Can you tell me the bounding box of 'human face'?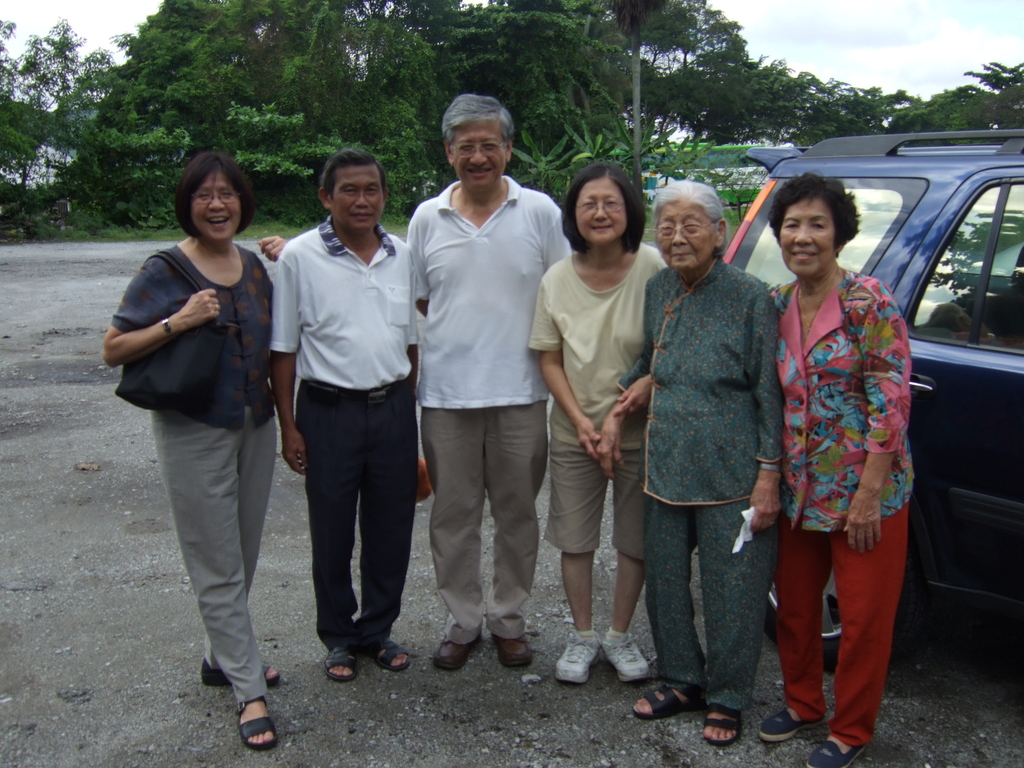
(x1=184, y1=170, x2=242, y2=242).
